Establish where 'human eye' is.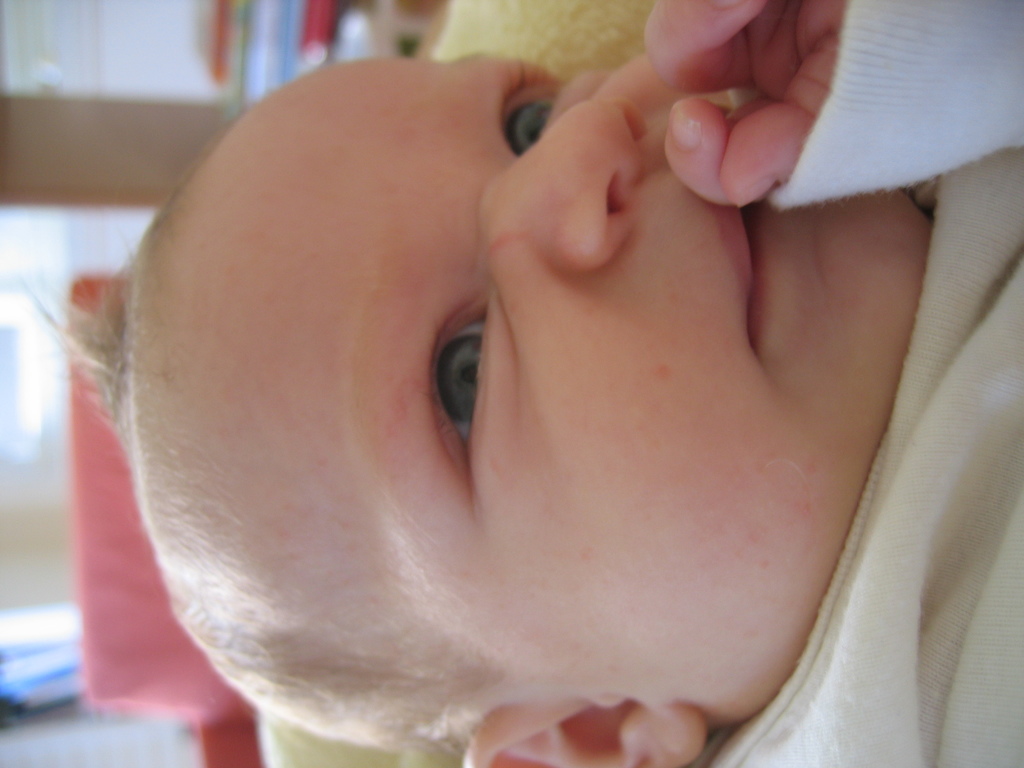
Established at box(490, 69, 568, 164).
